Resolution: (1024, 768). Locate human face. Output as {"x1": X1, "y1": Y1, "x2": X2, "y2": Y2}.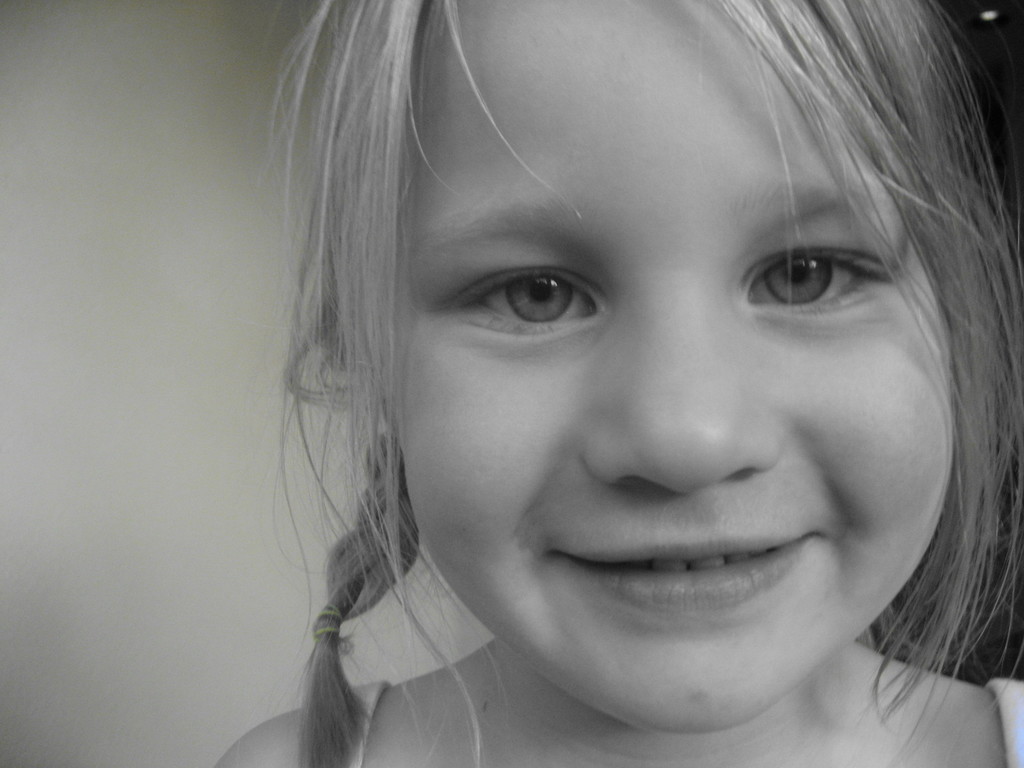
{"x1": 375, "y1": 0, "x2": 957, "y2": 738}.
